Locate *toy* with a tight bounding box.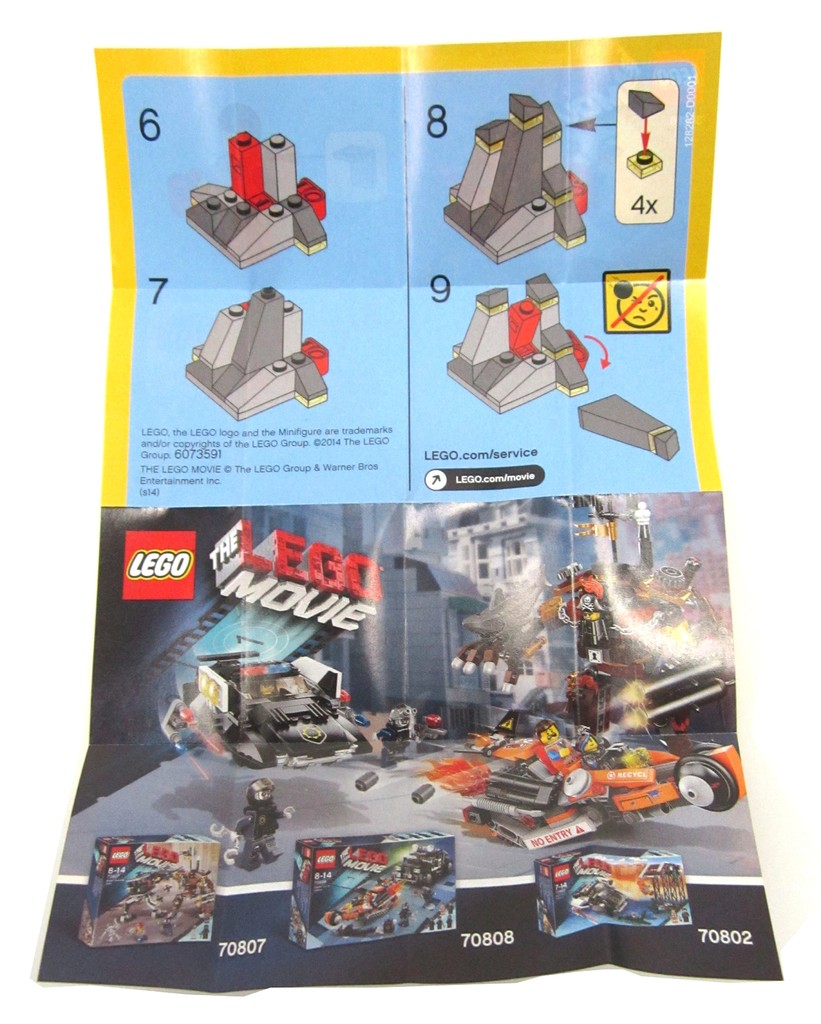
select_region(187, 924, 198, 938).
